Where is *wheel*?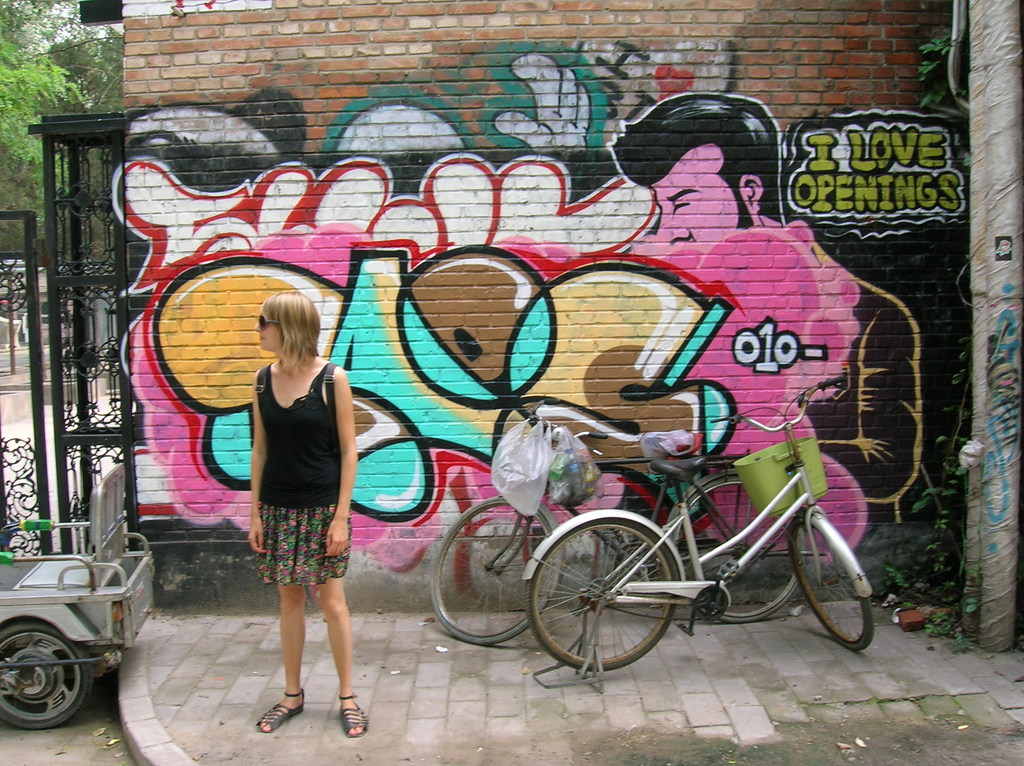
BBox(792, 512, 875, 651).
